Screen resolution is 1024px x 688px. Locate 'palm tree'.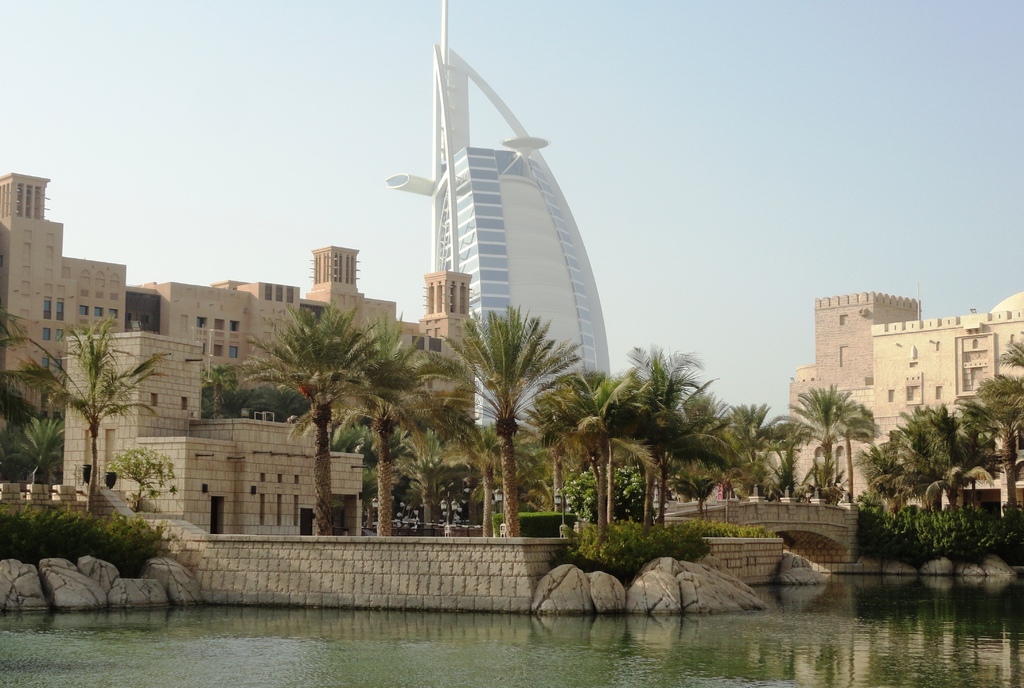
(x1=785, y1=382, x2=879, y2=506).
